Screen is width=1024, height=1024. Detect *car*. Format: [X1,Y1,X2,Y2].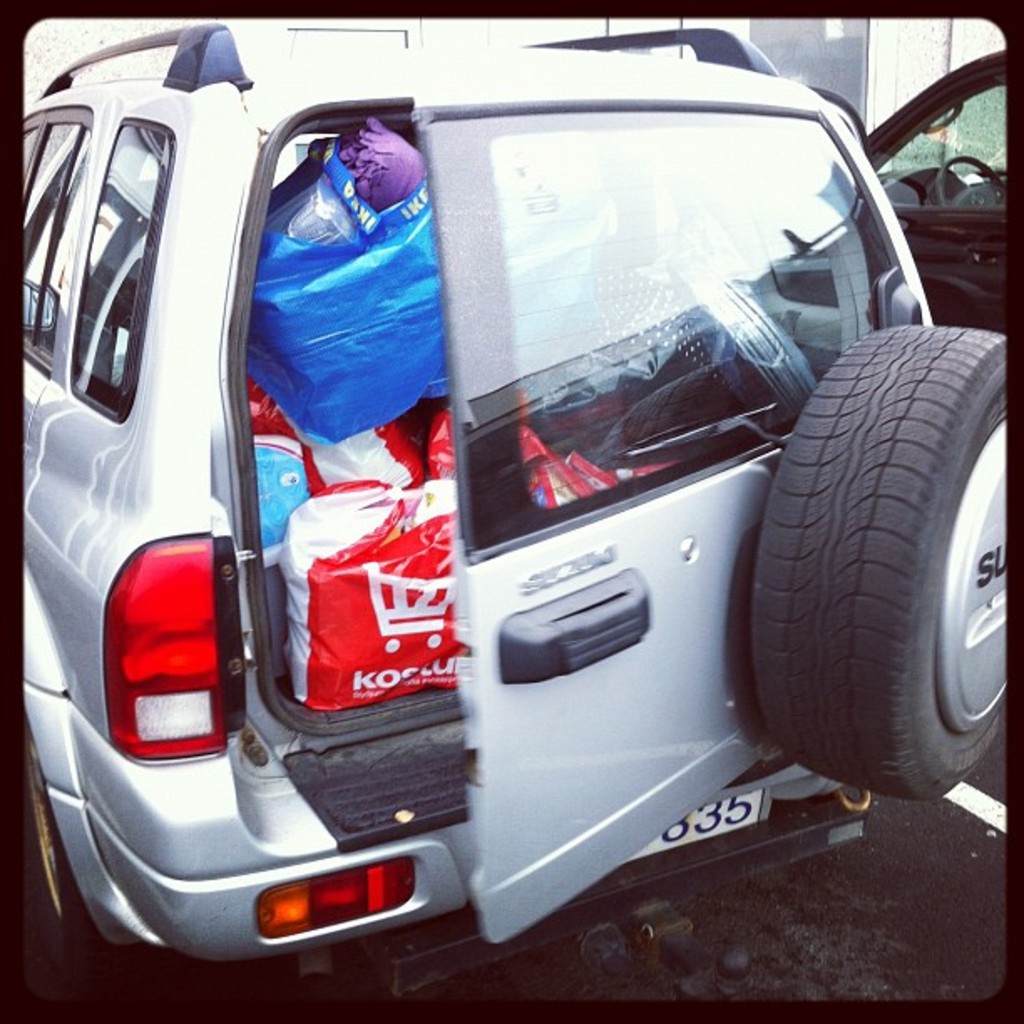
[23,25,1011,1017].
